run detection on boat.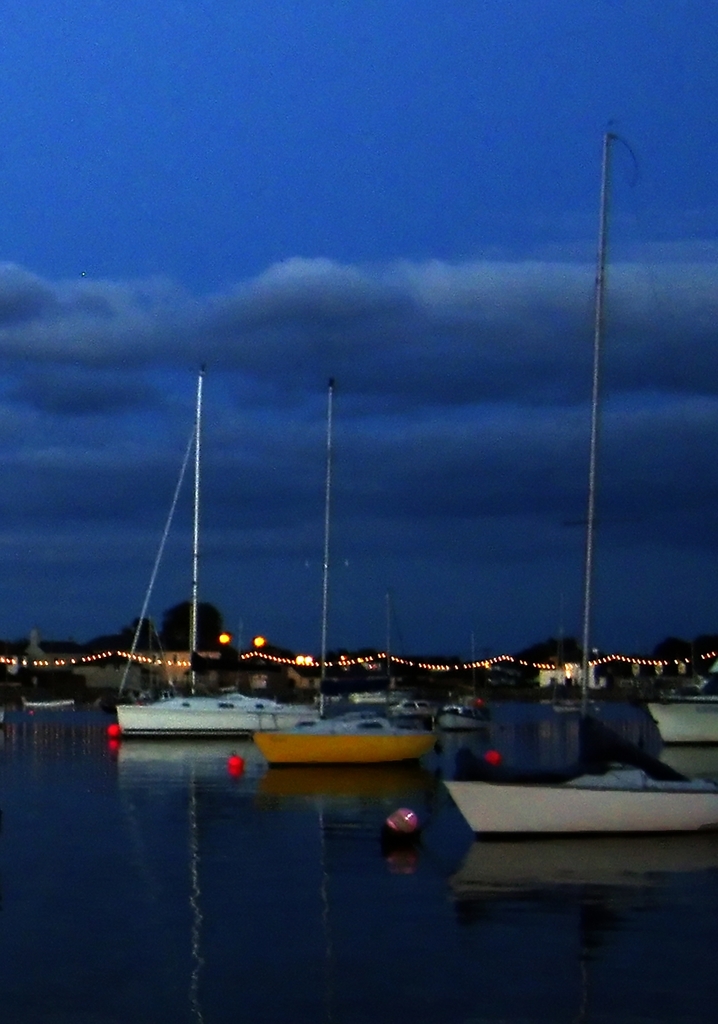
Result: {"x1": 426, "y1": 601, "x2": 492, "y2": 734}.
